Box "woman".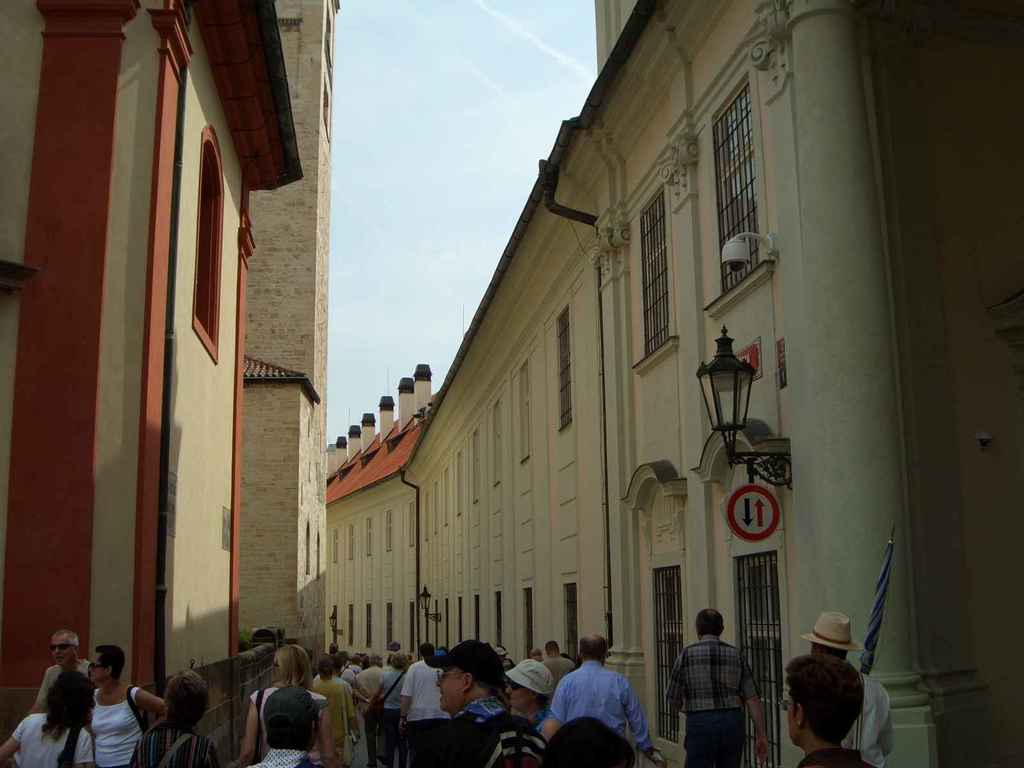
{"x1": 505, "y1": 657, "x2": 564, "y2": 742}.
